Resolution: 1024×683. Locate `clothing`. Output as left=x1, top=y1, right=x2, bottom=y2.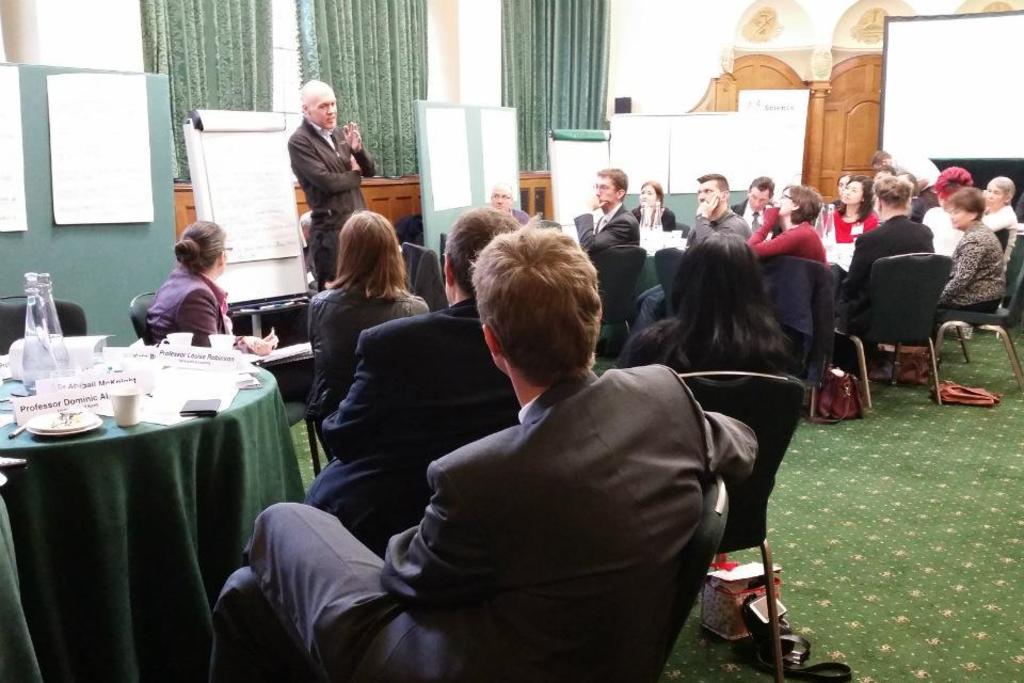
left=687, top=212, right=745, bottom=271.
